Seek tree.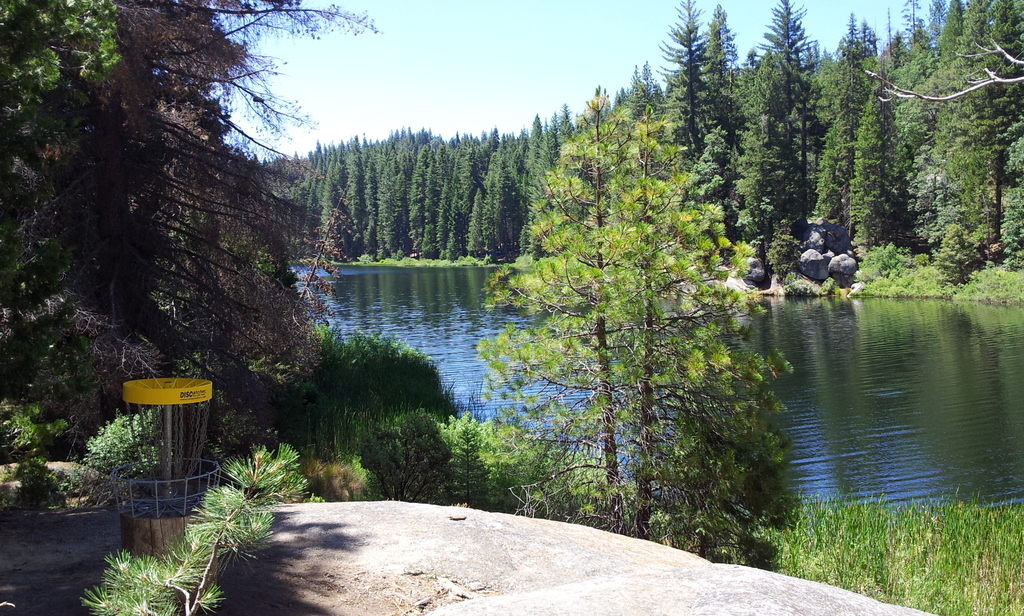
left=425, top=127, right=479, bottom=261.
